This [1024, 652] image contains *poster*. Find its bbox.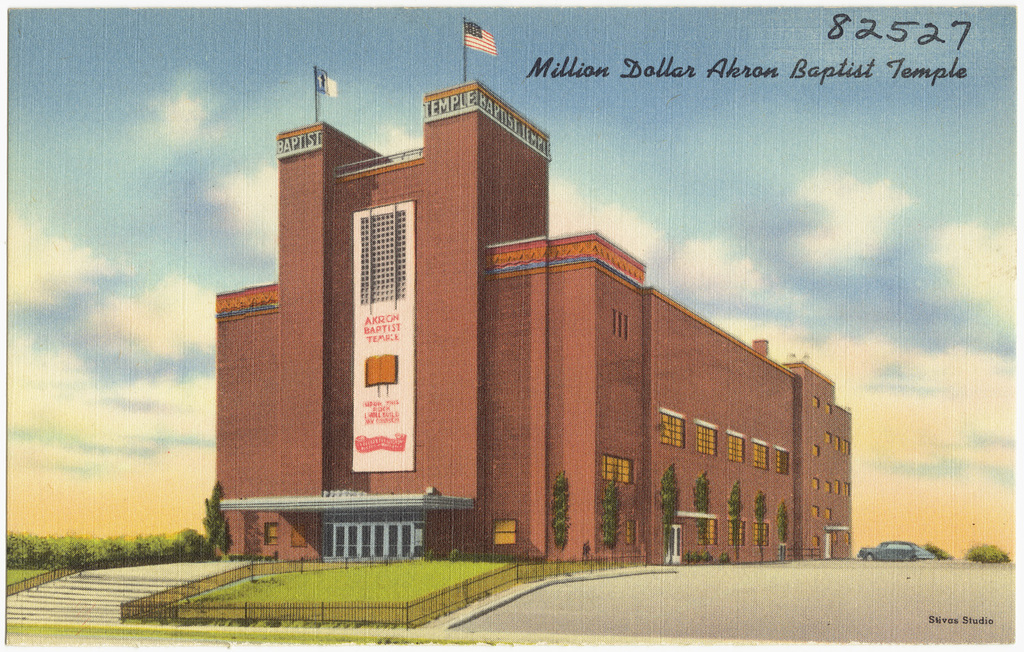
left=3, top=5, right=1019, bottom=651.
